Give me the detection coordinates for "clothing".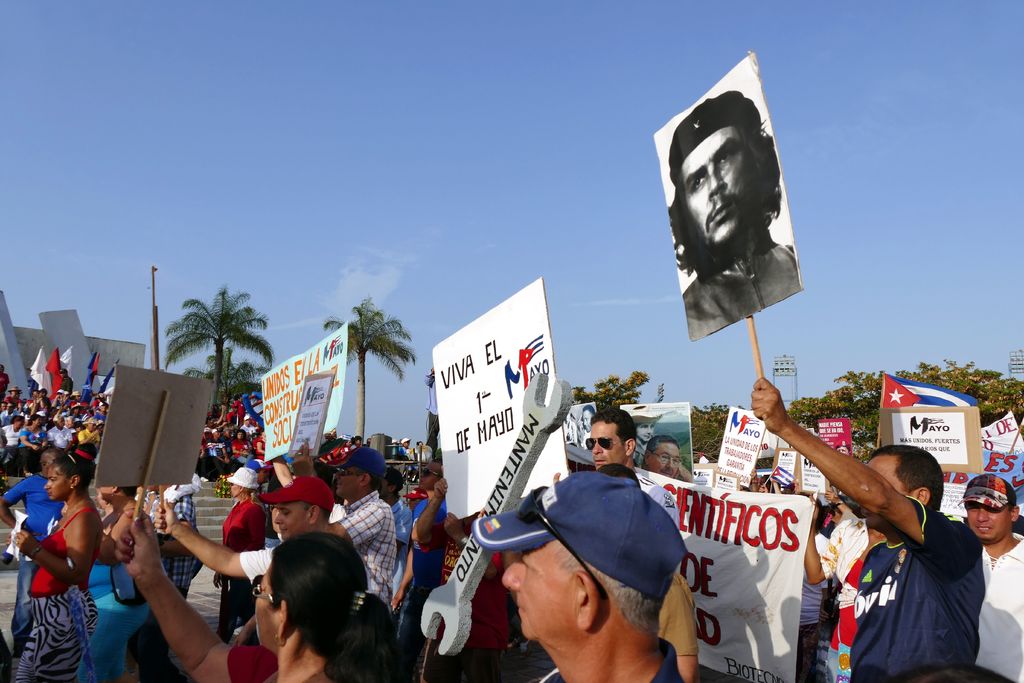
x1=47 y1=424 x2=74 y2=454.
